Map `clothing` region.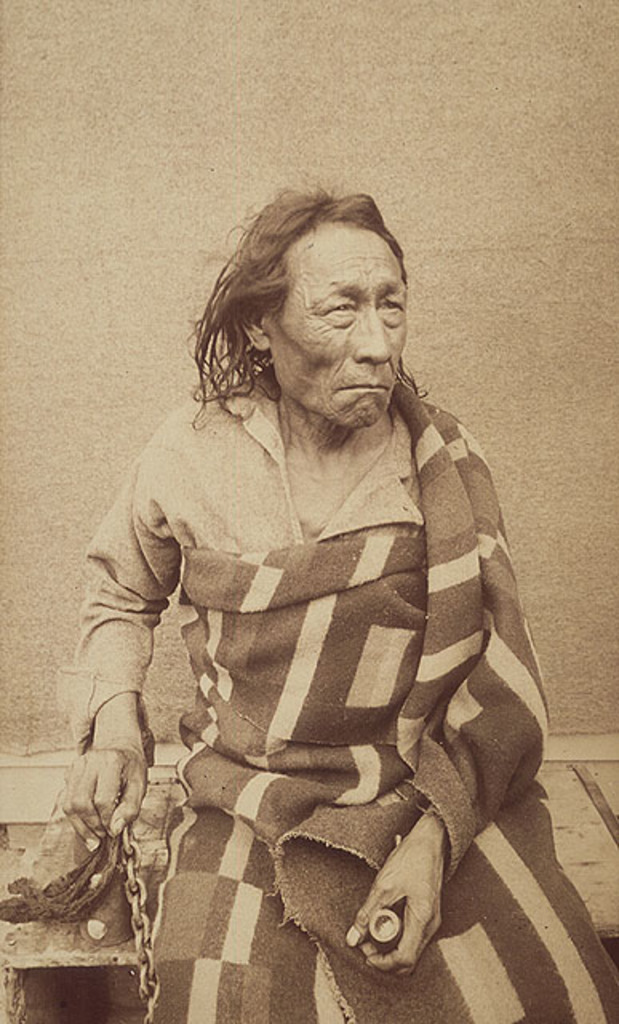
Mapped to 51, 358, 429, 768.
